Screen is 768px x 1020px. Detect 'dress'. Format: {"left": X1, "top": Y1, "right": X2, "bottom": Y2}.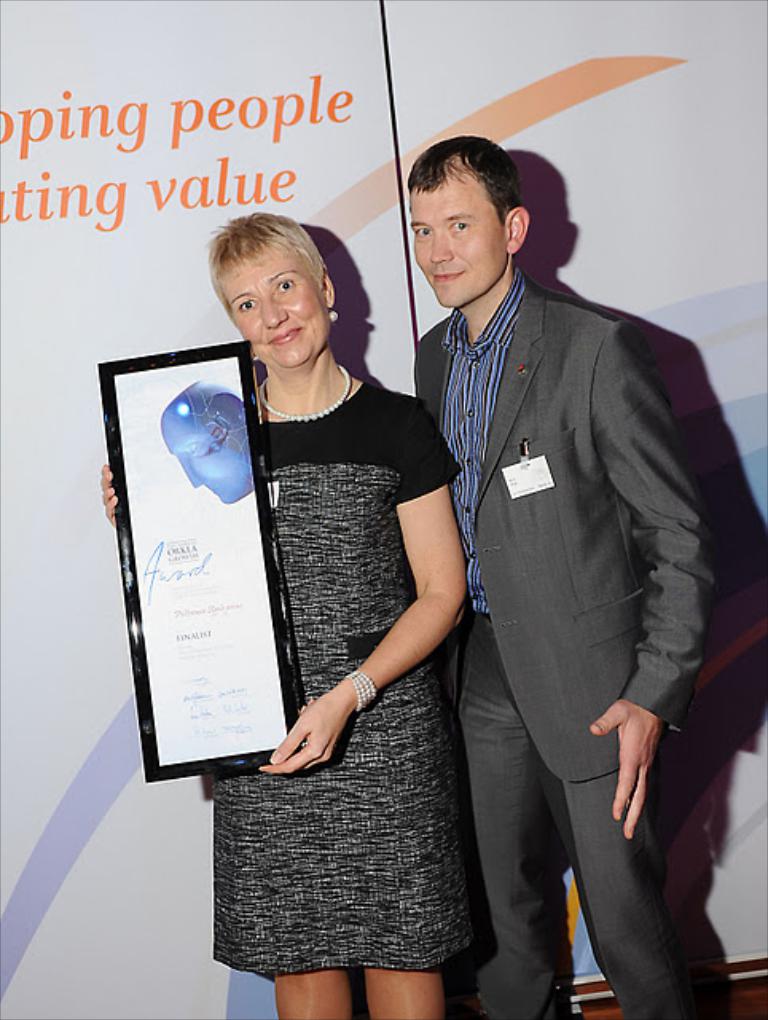
{"left": 99, "top": 376, "right": 470, "bottom": 974}.
